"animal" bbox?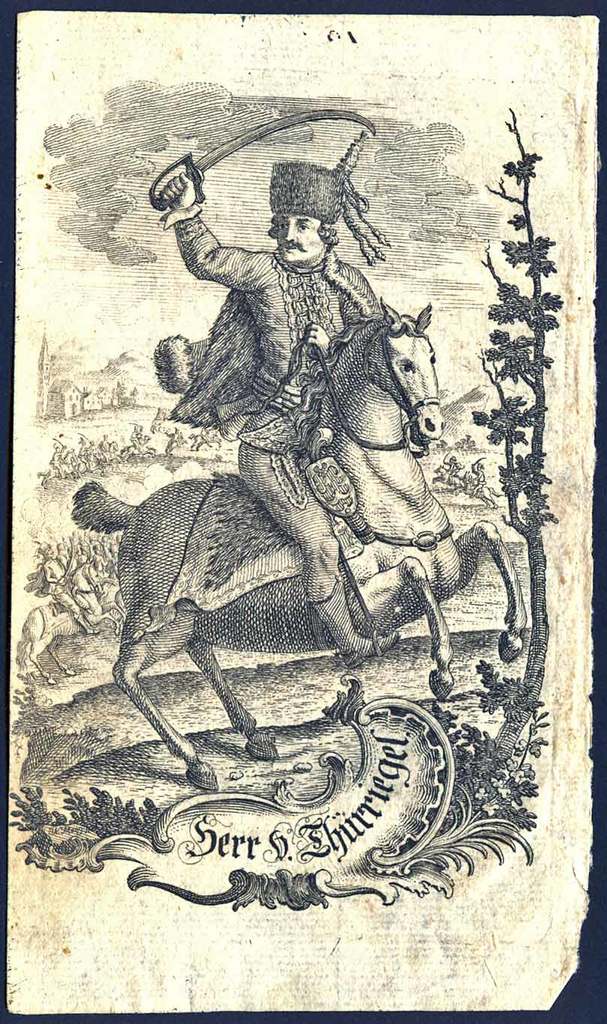
<box>72,290,524,792</box>
